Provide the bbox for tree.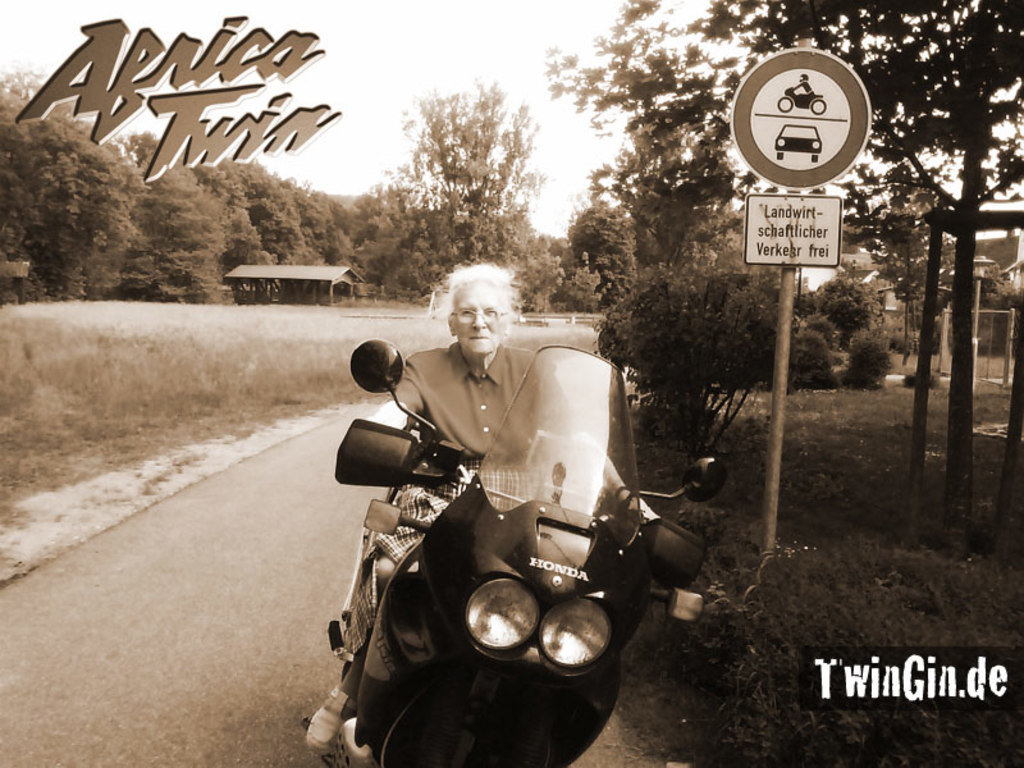
pyautogui.locateOnScreen(571, 191, 623, 298).
